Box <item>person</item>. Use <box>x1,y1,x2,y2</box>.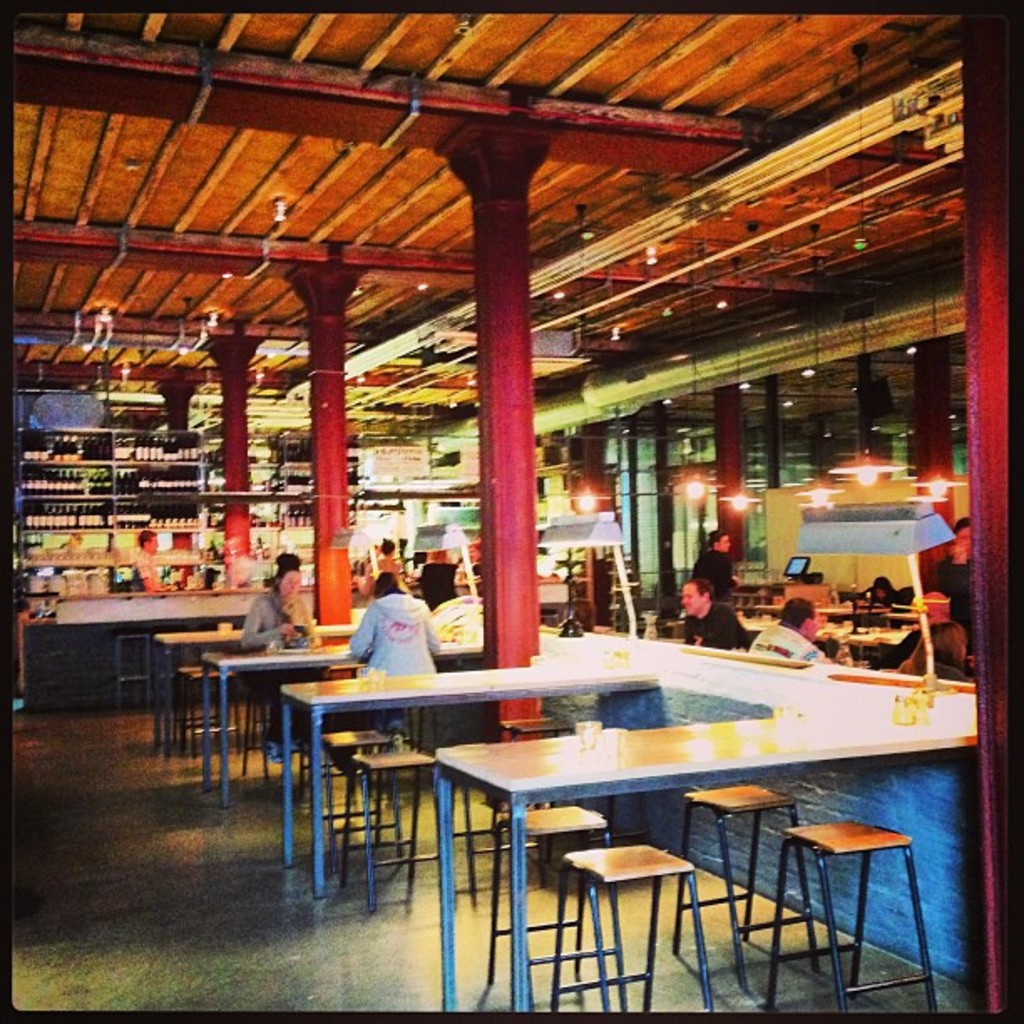
<box>415,549,462,611</box>.
